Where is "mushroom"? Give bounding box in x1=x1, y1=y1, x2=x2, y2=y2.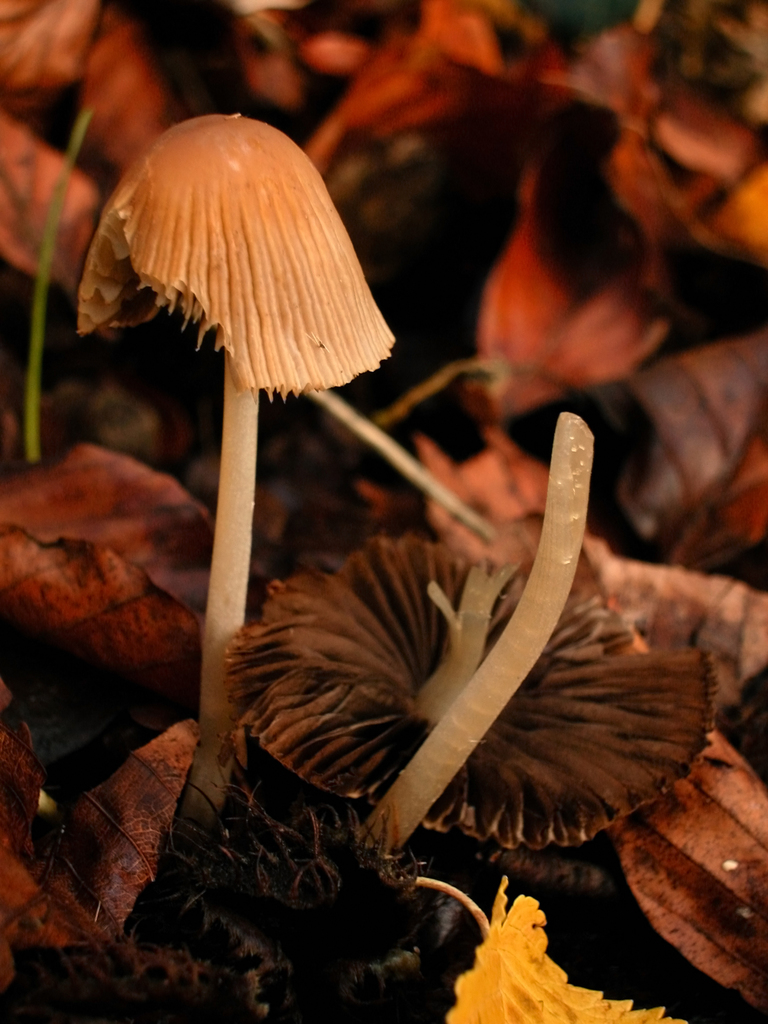
x1=71, y1=106, x2=461, y2=812.
